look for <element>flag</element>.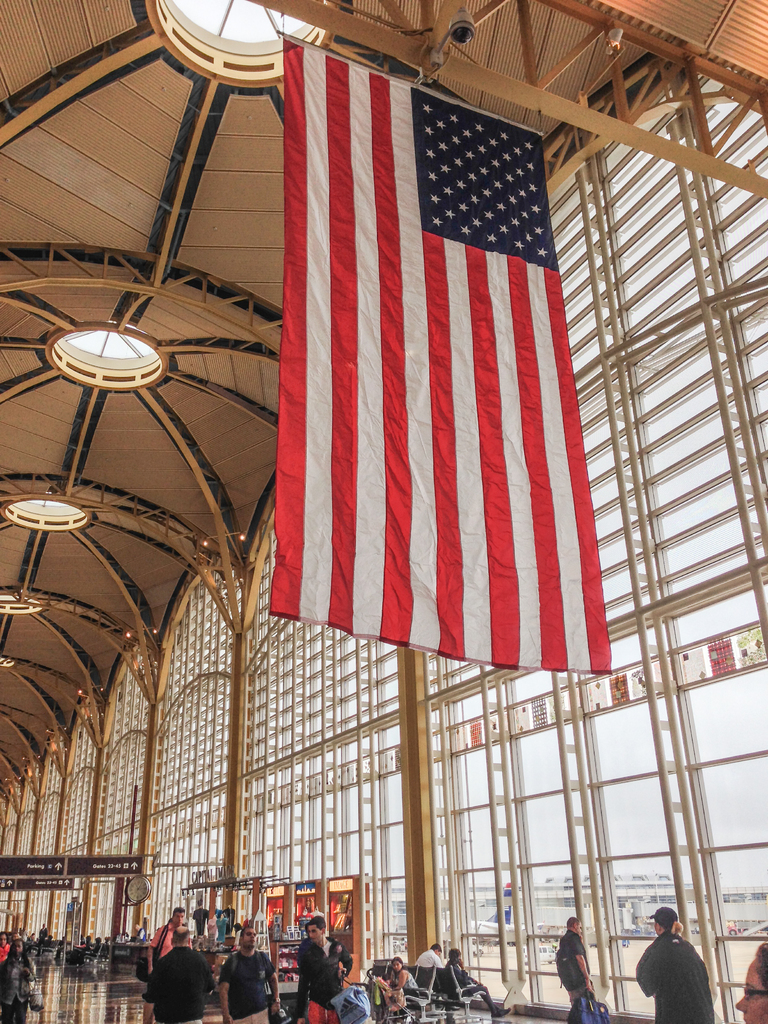
Found: [left=252, top=19, right=582, bottom=727].
